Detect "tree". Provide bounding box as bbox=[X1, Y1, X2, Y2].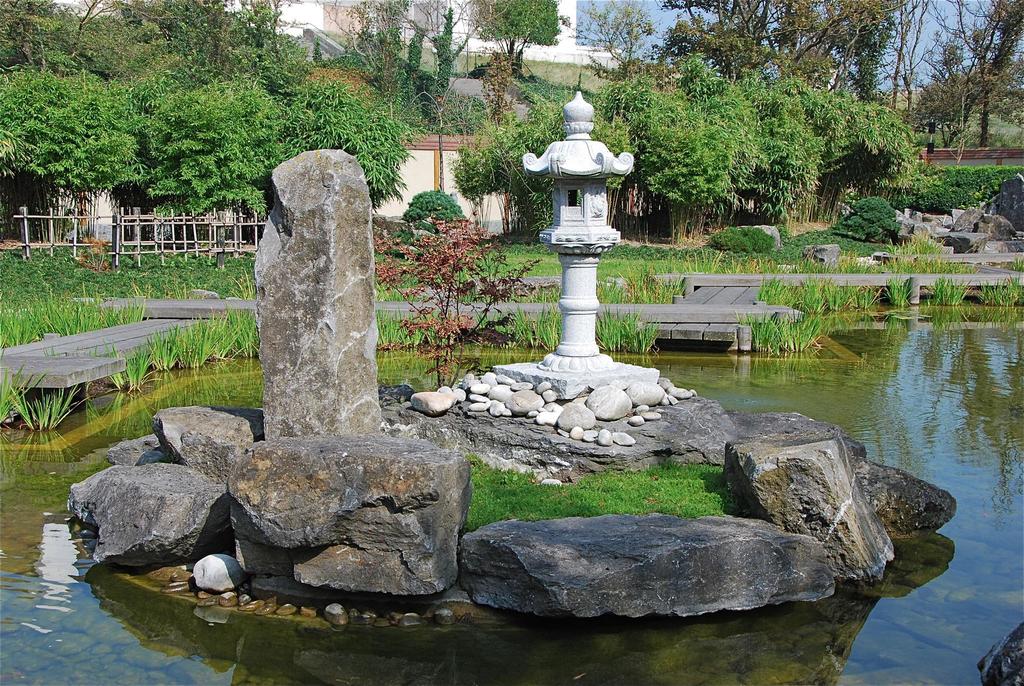
bbox=[653, 0, 913, 75].
